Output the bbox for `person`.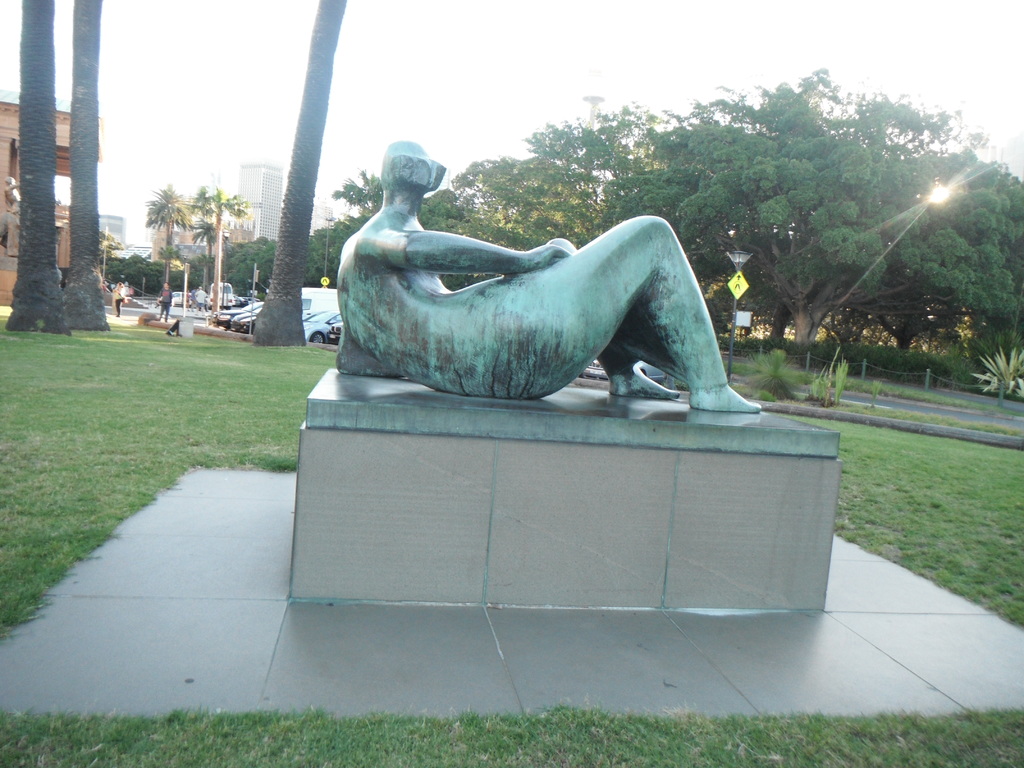
195,285,209,317.
